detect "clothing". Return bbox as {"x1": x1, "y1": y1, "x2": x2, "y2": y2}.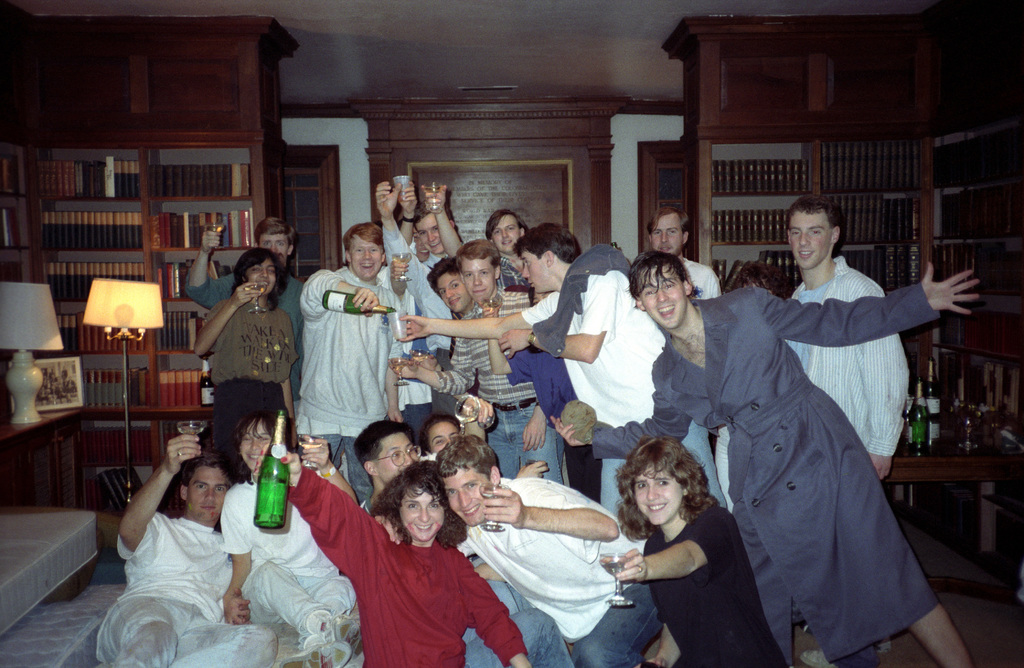
{"x1": 177, "y1": 259, "x2": 316, "y2": 397}.
